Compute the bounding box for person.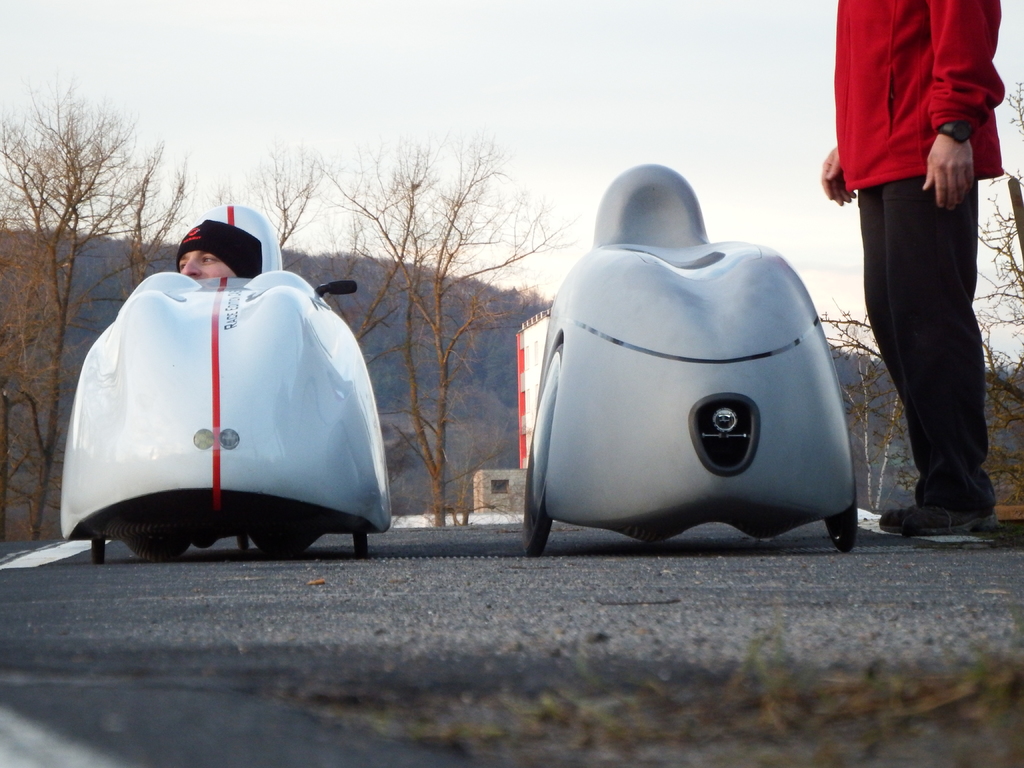
(172, 204, 285, 273).
